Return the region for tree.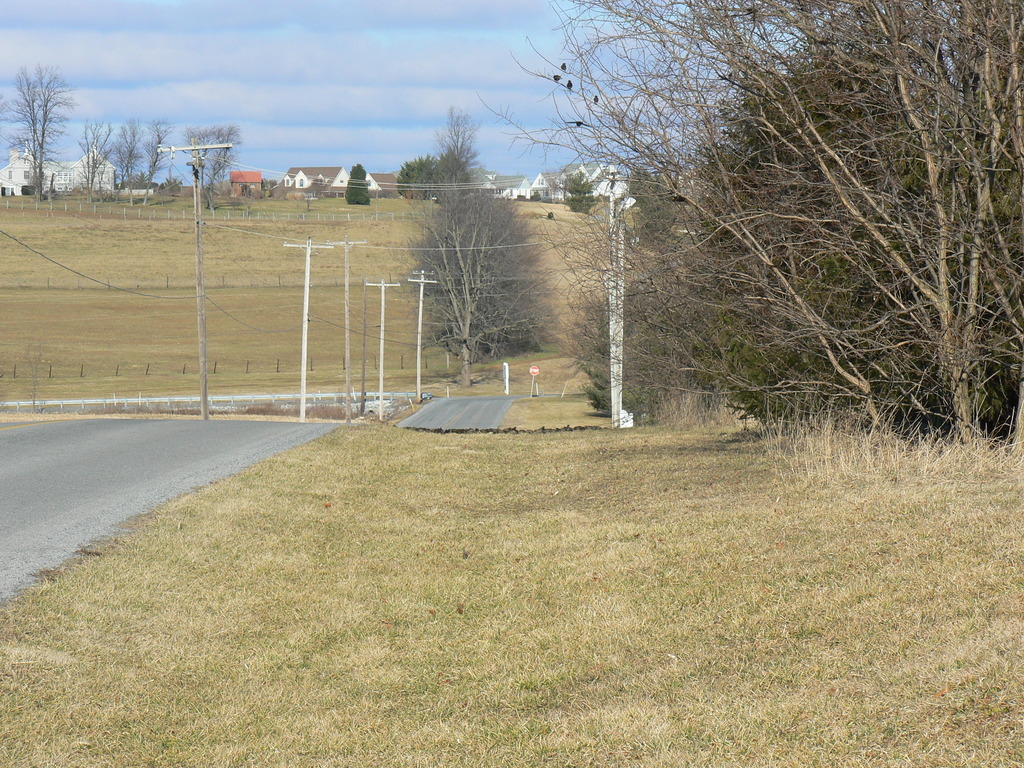
101 126 146 209.
